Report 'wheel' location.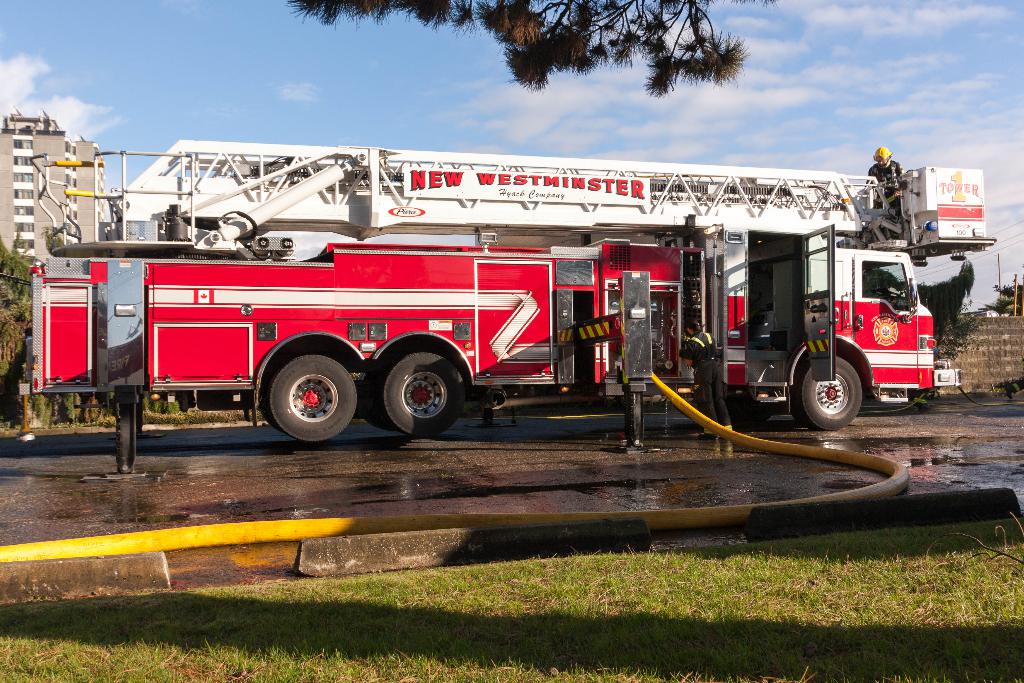
Report: box(798, 358, 862, 434).
